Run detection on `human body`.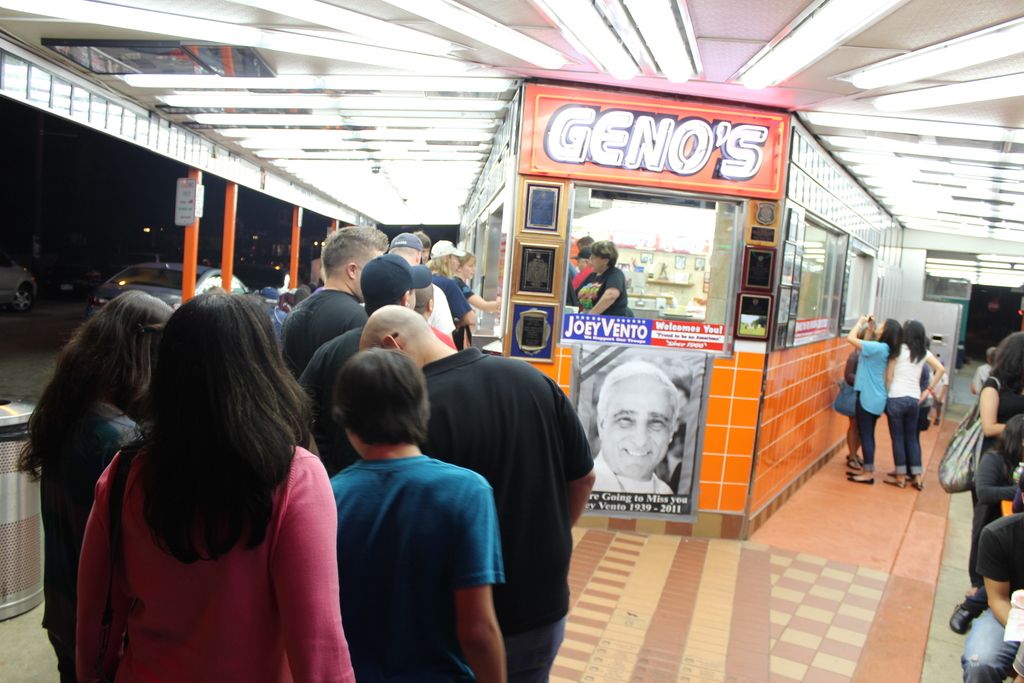
Result: (left=972, top=447, right=1023, bottom=497).
